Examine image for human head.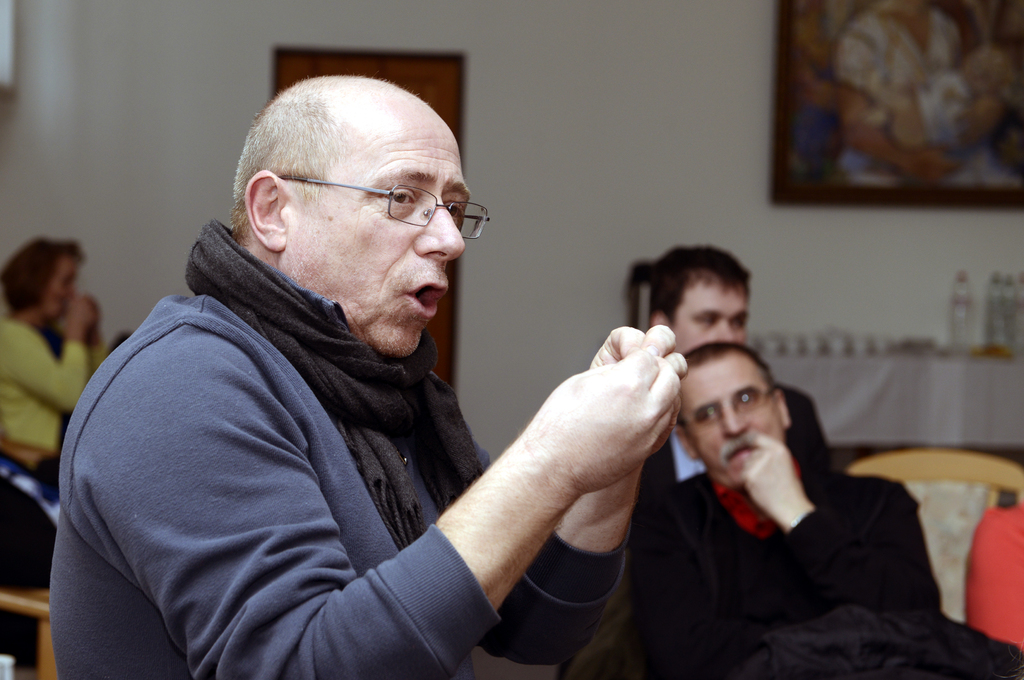
Examination result: (226,73,479,307).
